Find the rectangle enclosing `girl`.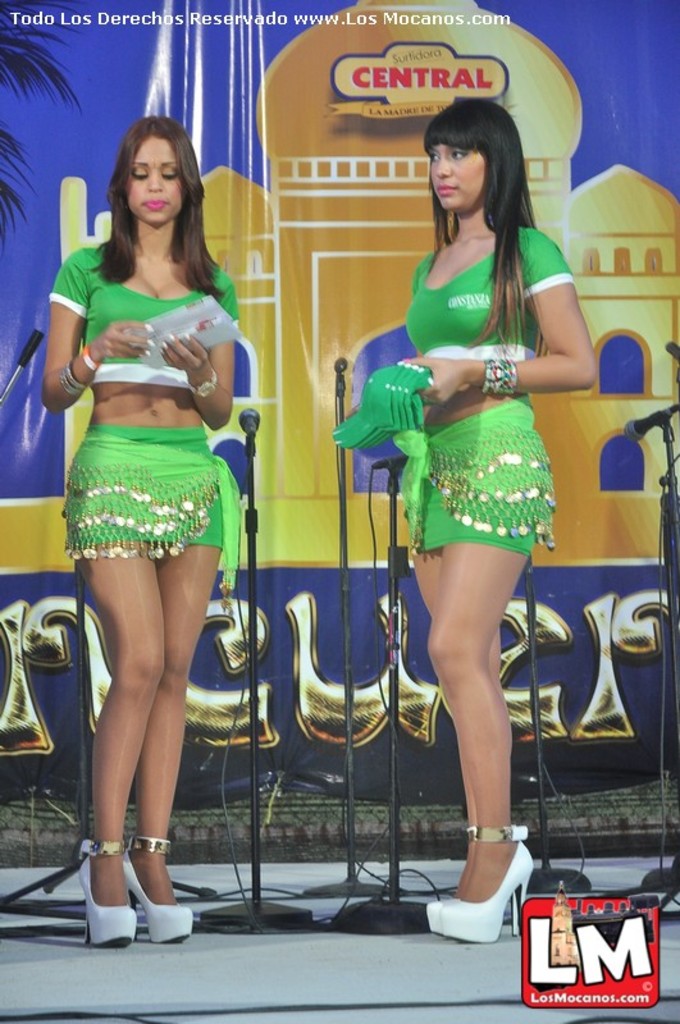
pyautogui.locateOnScreen(44, 110, 232, 941).
